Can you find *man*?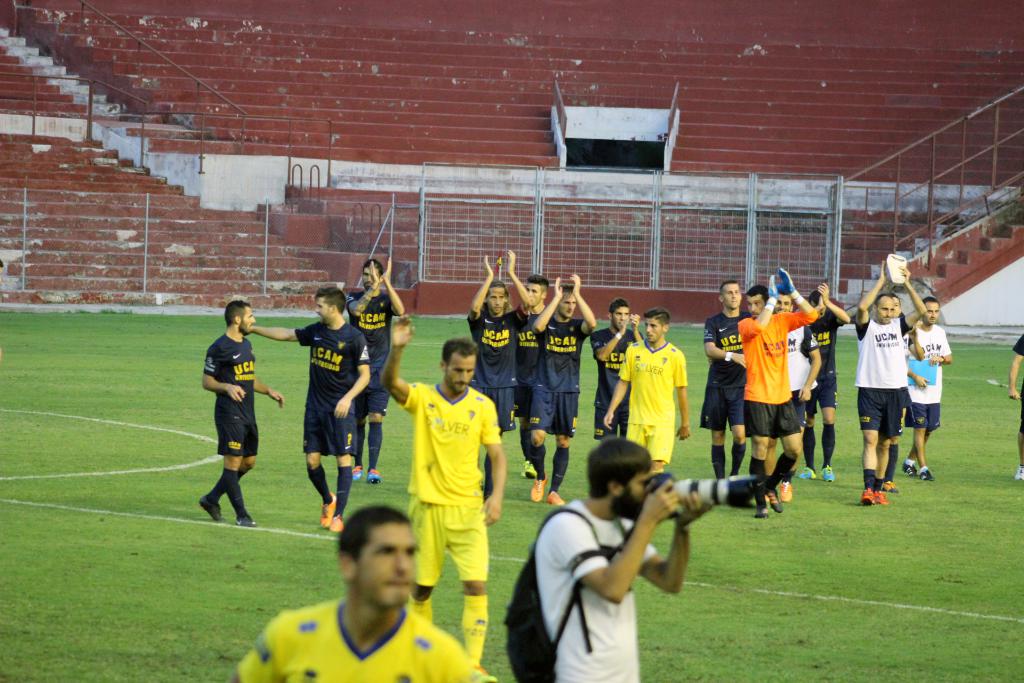
Yes, bounding box: bbox(348, 253, 404, 482).
